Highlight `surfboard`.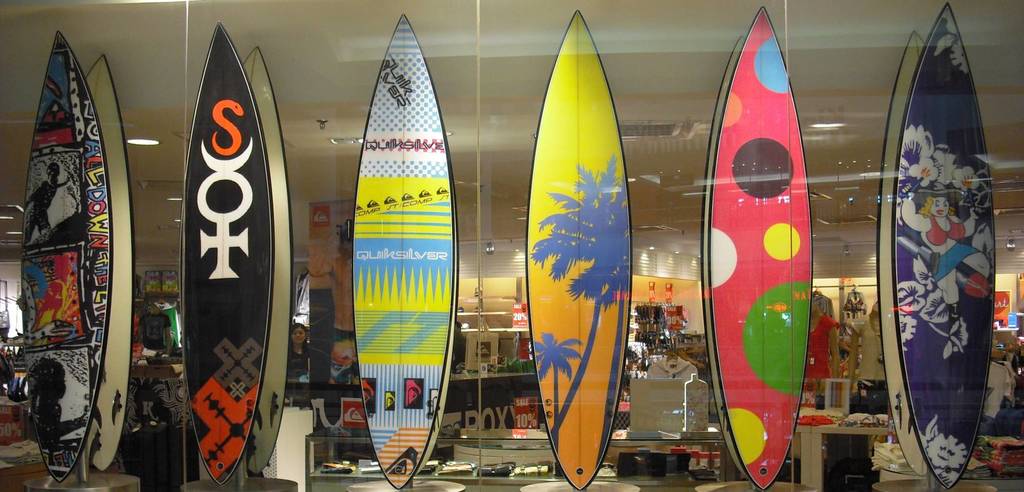
Highlighted region: [left=894, top=2, right=998, bottom=490].
